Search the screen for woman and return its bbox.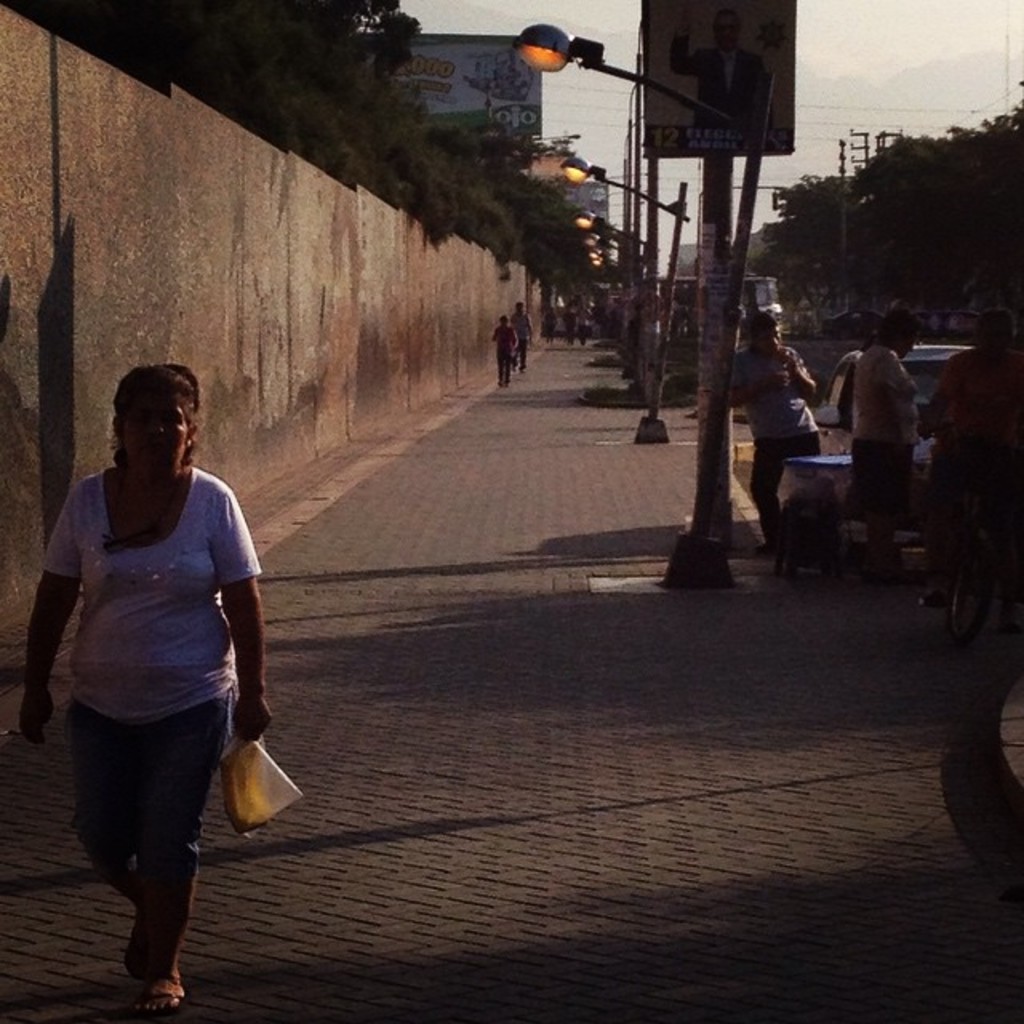
Found: BBox(40, 365, 280, 998).
